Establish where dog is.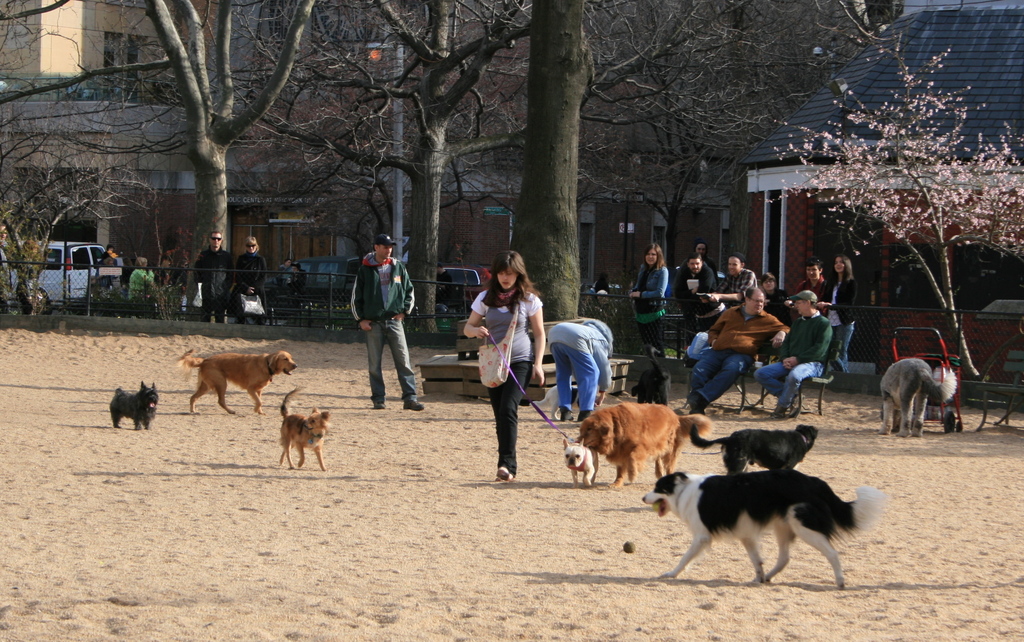
Established at {"x1": 561, "y1": 436, "x2": 606, "y2": 483}.
